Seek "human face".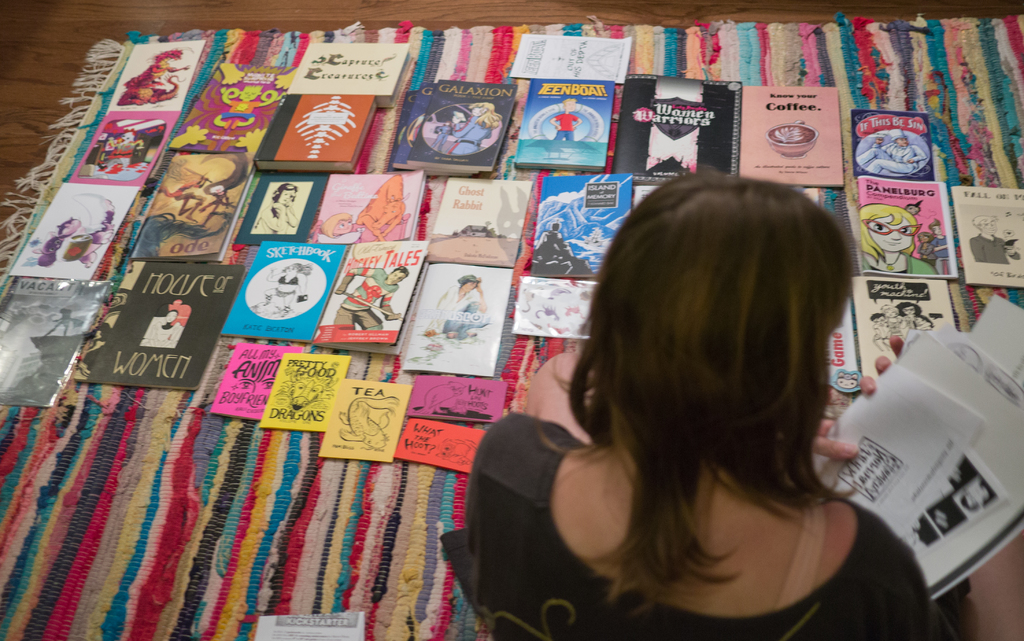
386:268:408:285.
